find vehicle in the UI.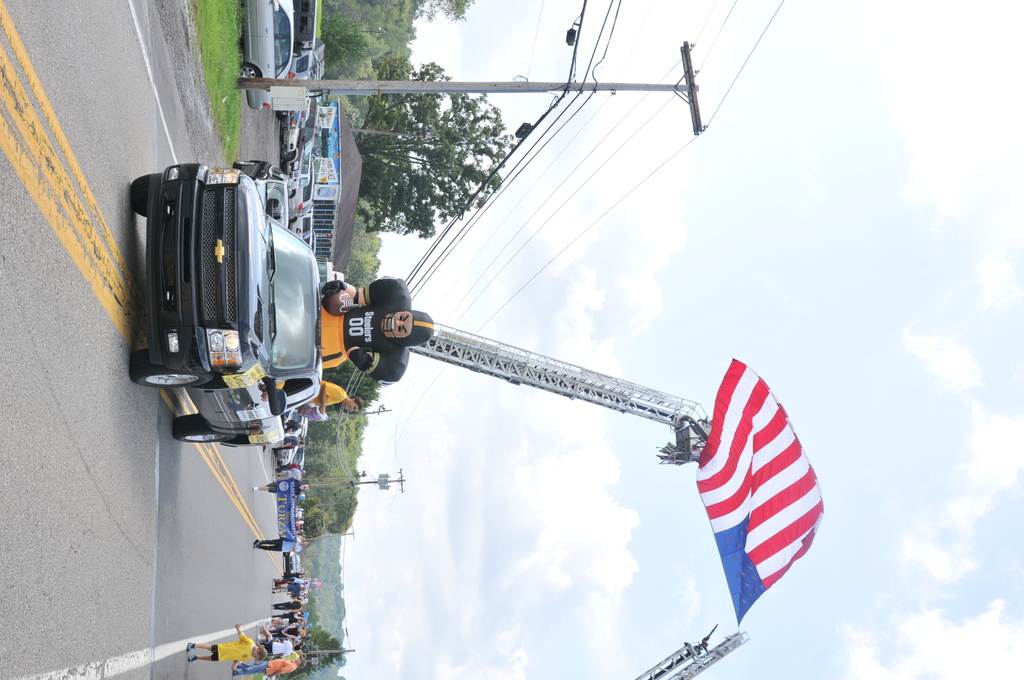
UI element at l=228, t=162, r=283, b=229.
